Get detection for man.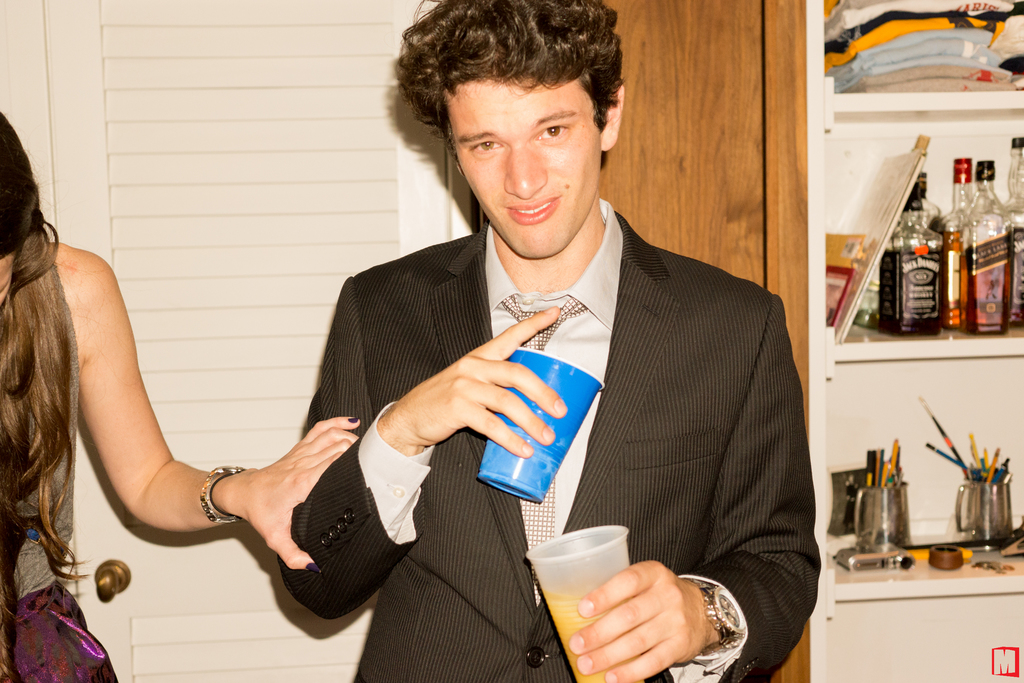
Detection: [206,43,796,647].
